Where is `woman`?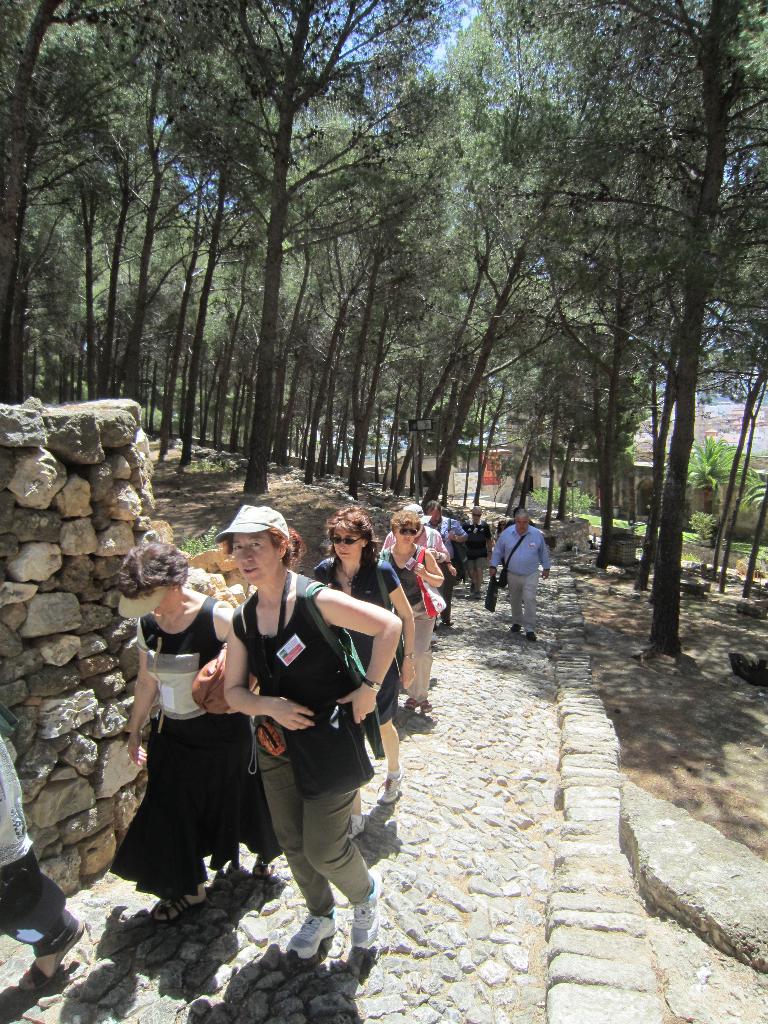
310,500,412,803.
